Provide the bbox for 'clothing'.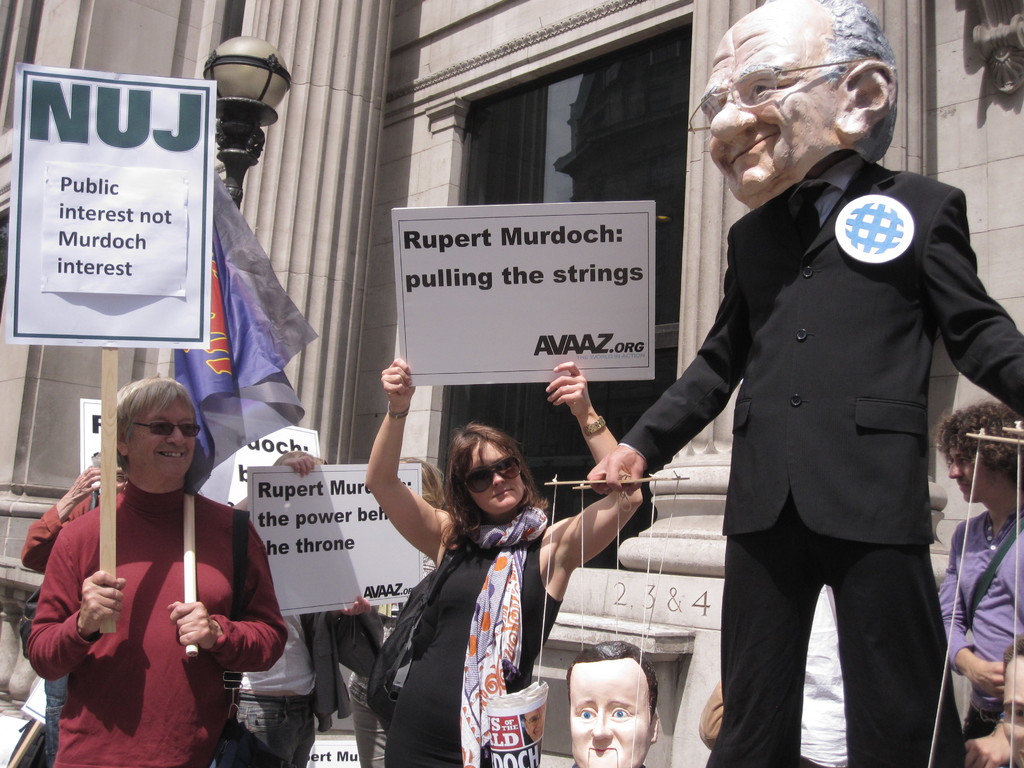
<bbox>934, 497, 1023, 736</bbox>.
